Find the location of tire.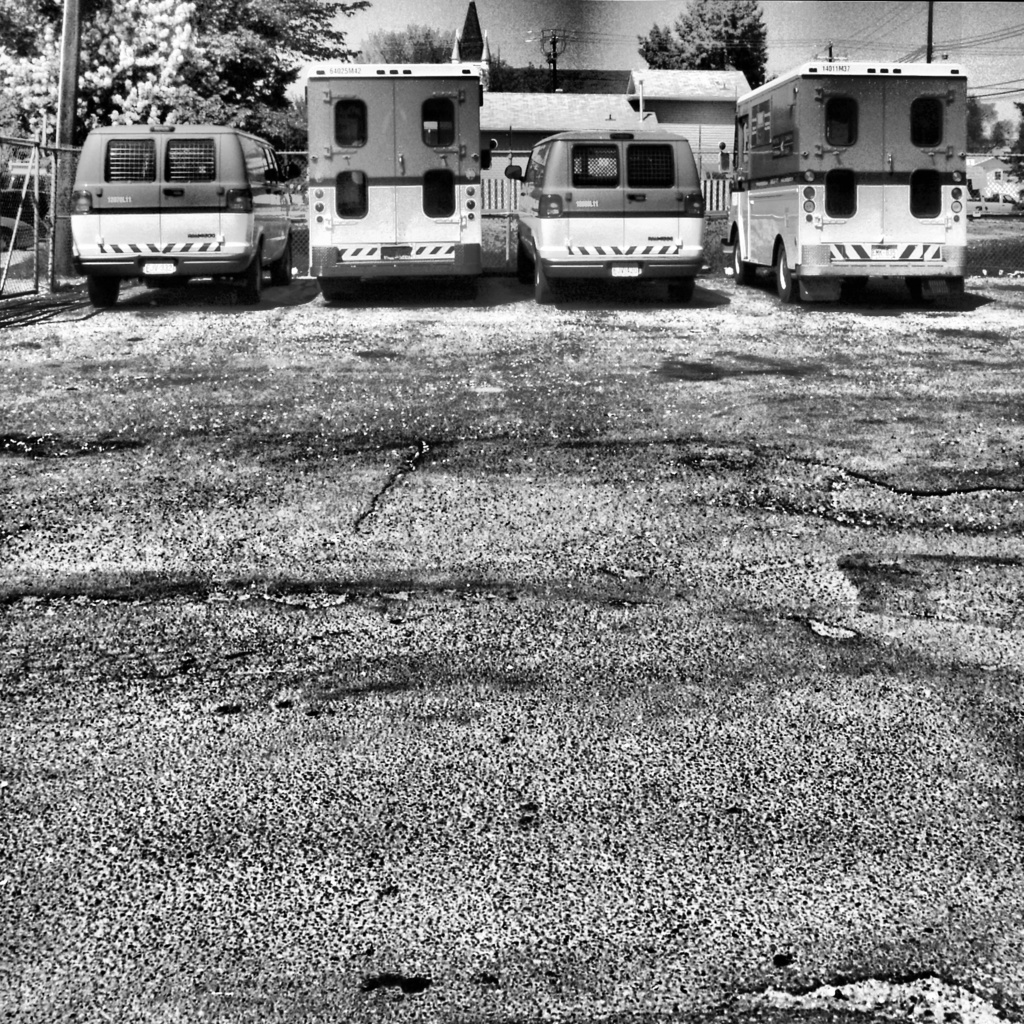
Location: region(729, 232, 745, 281).
